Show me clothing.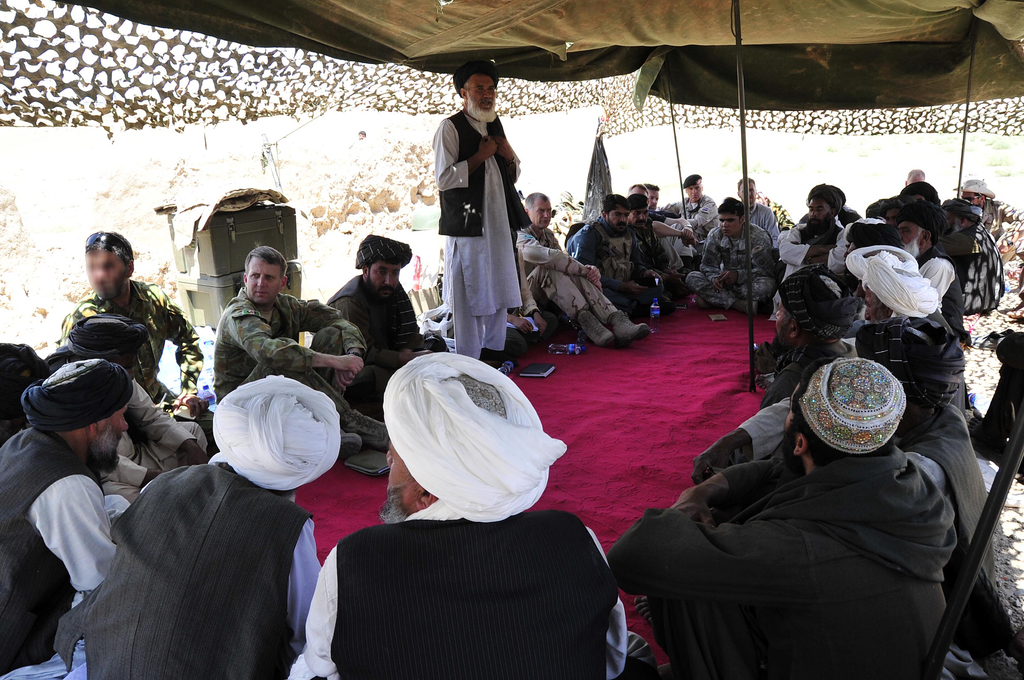
clothing is here: region(742, 202, 781, 251).
